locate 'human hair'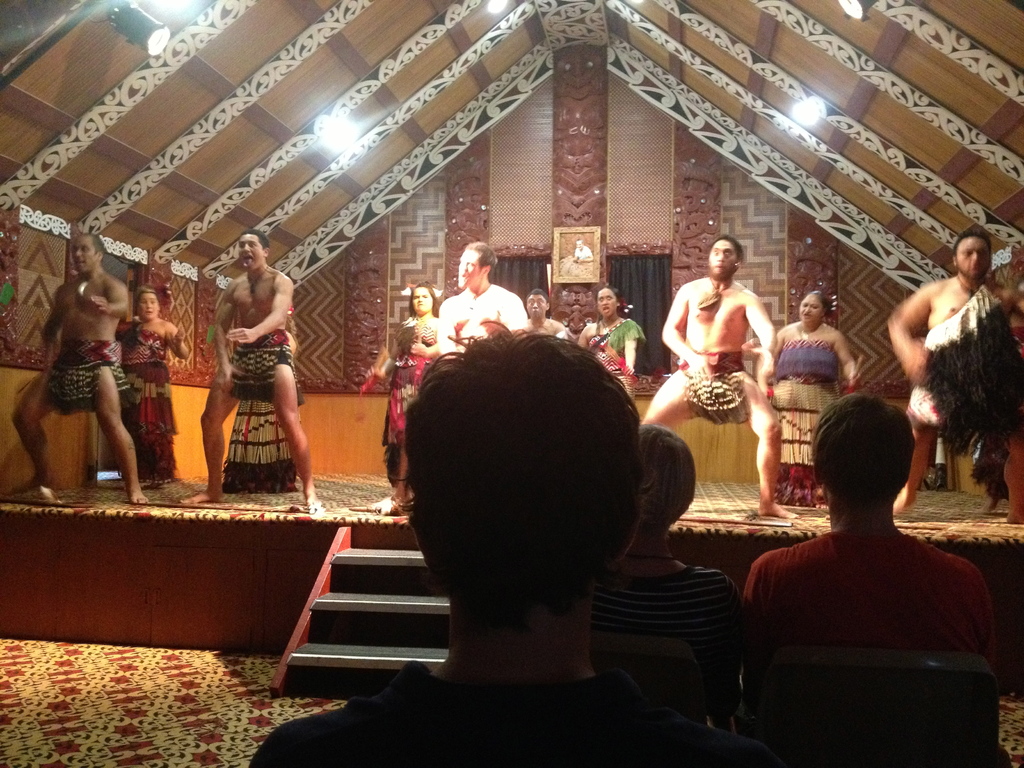
bbox=[526, 286, 548, 306]
